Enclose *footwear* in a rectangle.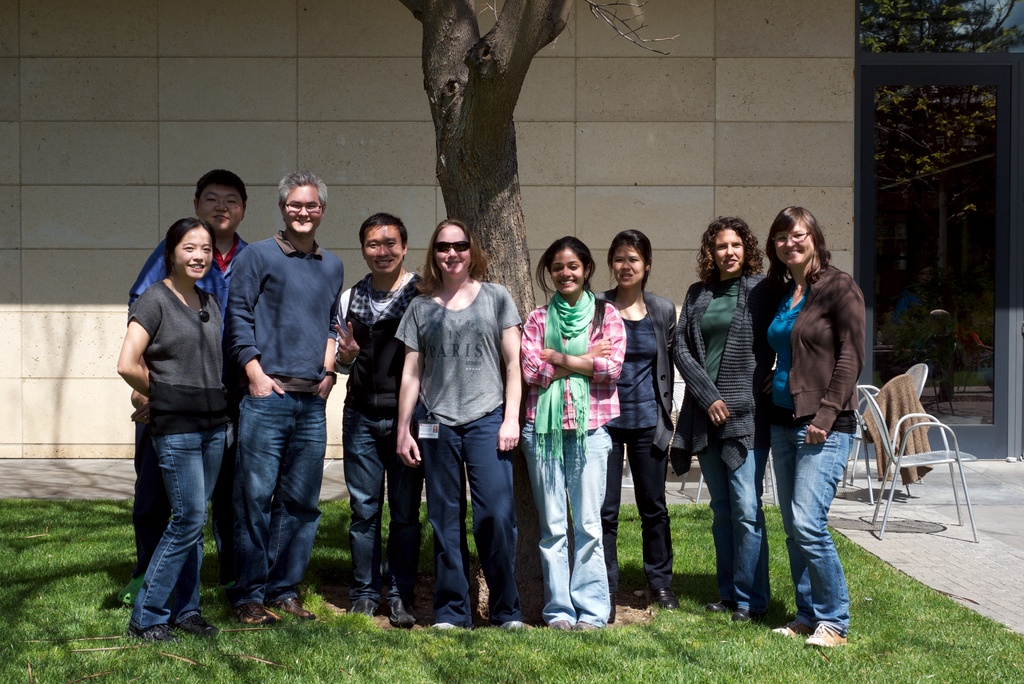
locate(764, 610, 813, 635).
